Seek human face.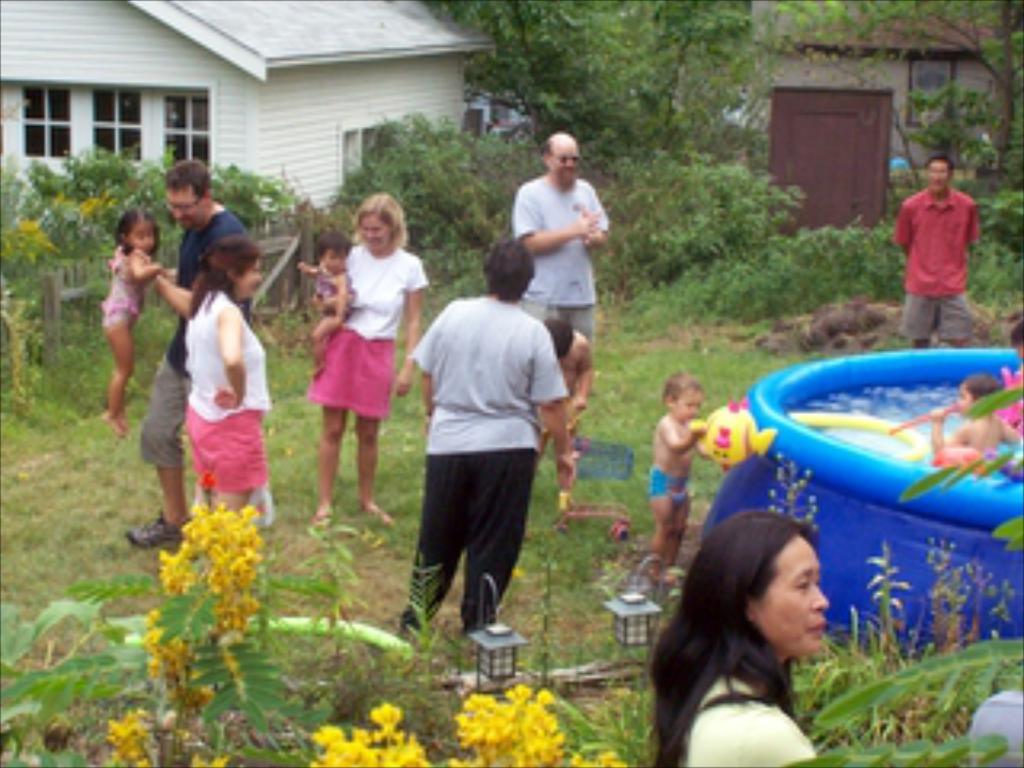
755:538:829:650.
